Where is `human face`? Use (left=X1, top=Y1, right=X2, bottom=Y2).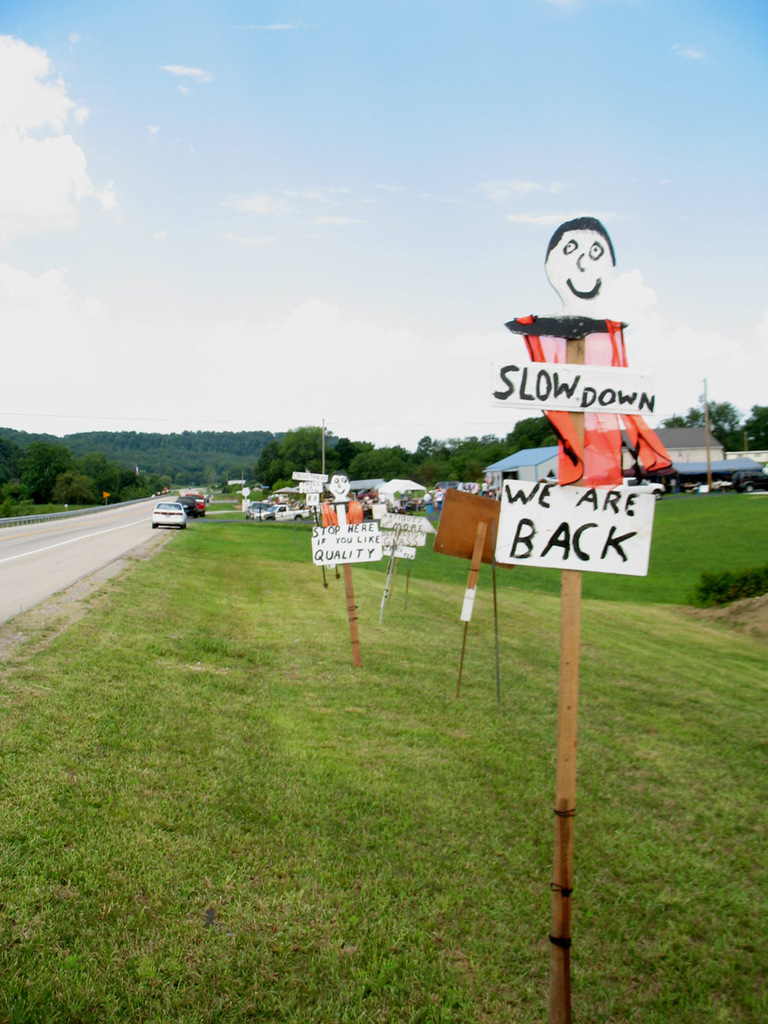
(left=327, top=471, right=350, bottom=501).
